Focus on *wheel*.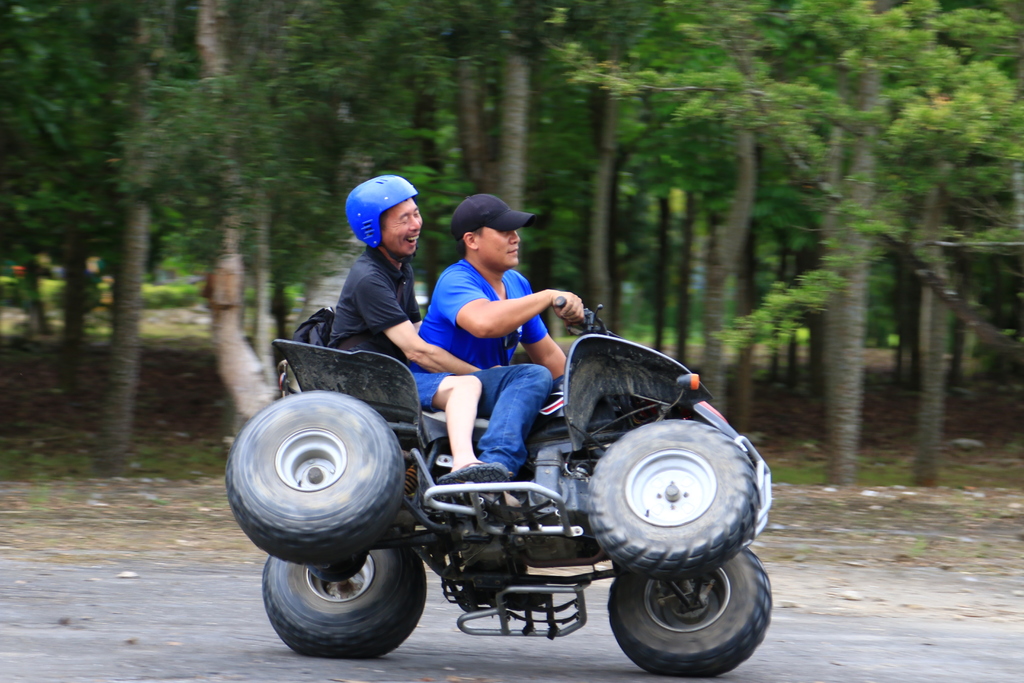
Focused at <bbox>614, 509, 769, 666</bbox>.
